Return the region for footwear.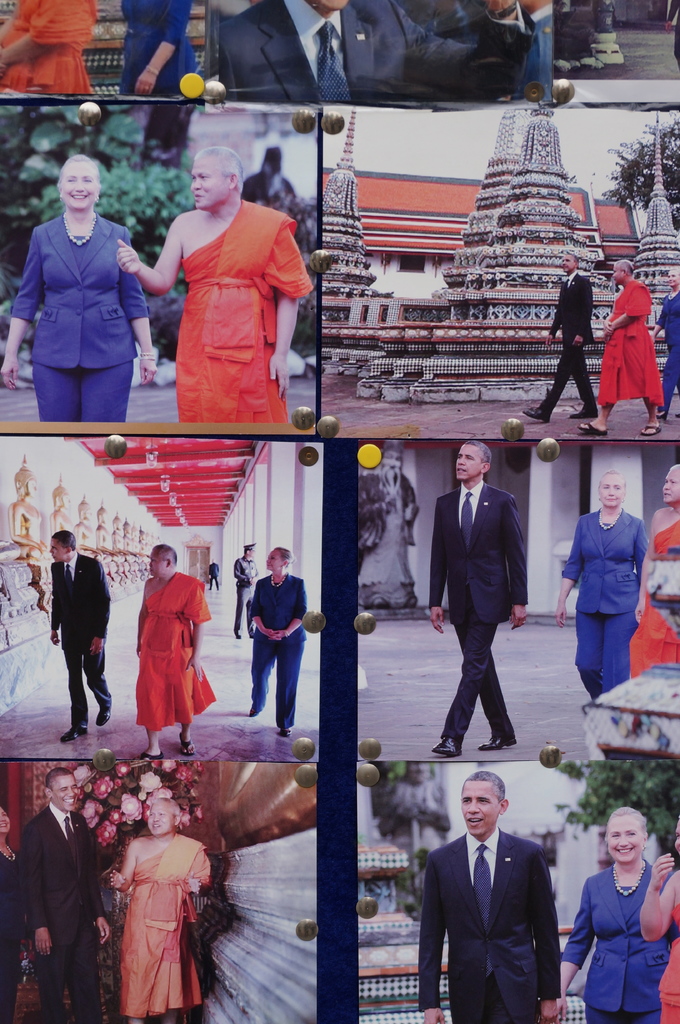
{"left": 431, "top": 728, "right": 468, "bottom": 758}.
